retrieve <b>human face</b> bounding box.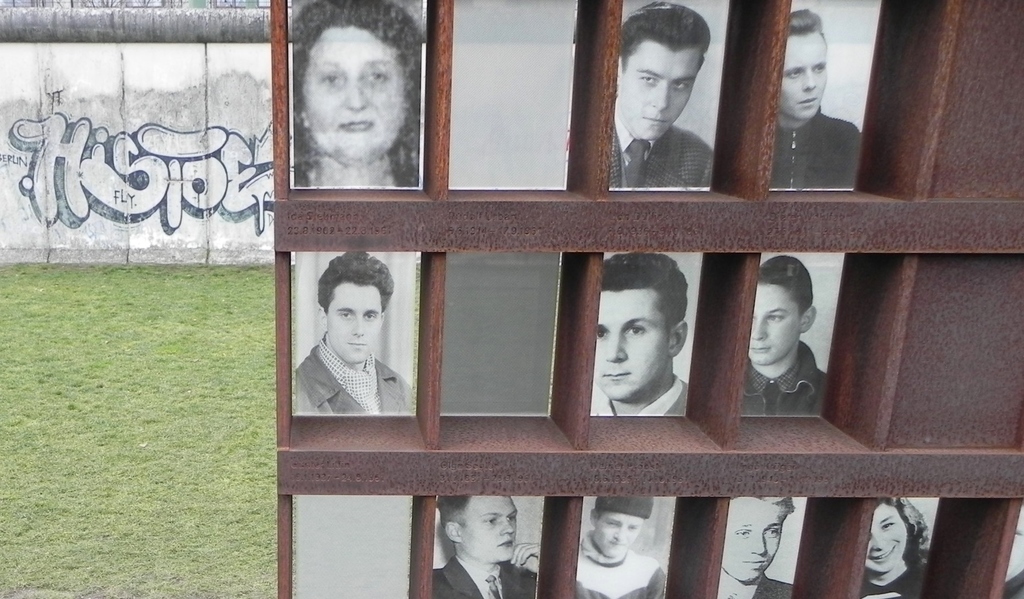
Bounding box: locate(596, 283, 676, 402).
